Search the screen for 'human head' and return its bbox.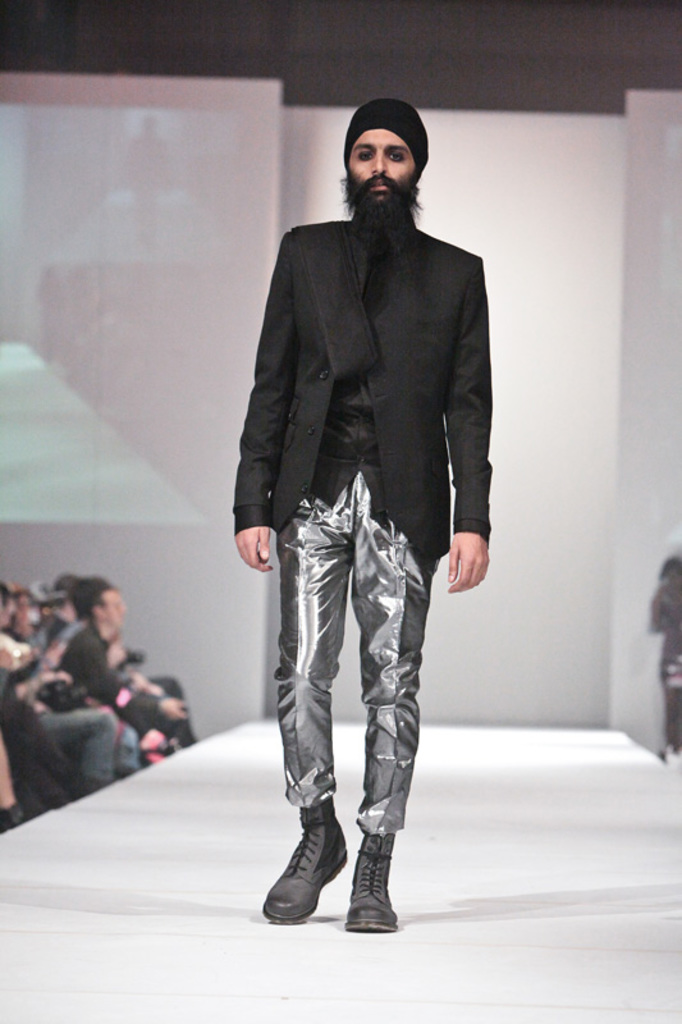
Found: box(1, 572, 17, 630).
